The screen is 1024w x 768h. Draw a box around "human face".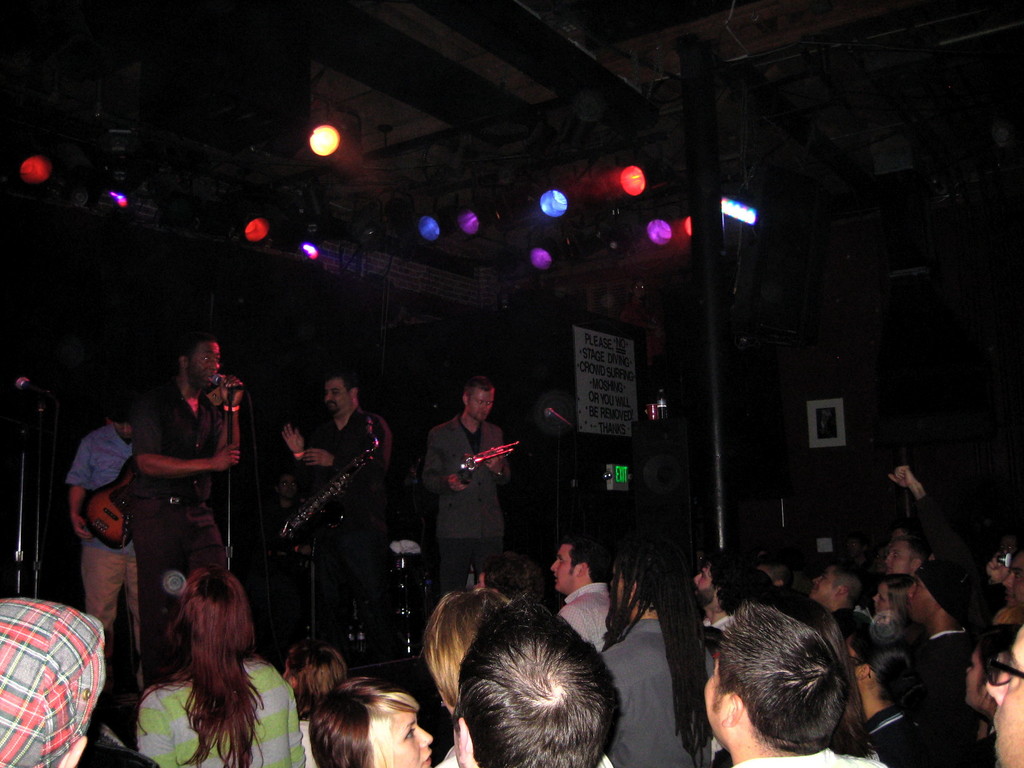
327, 381, 351, 414.
